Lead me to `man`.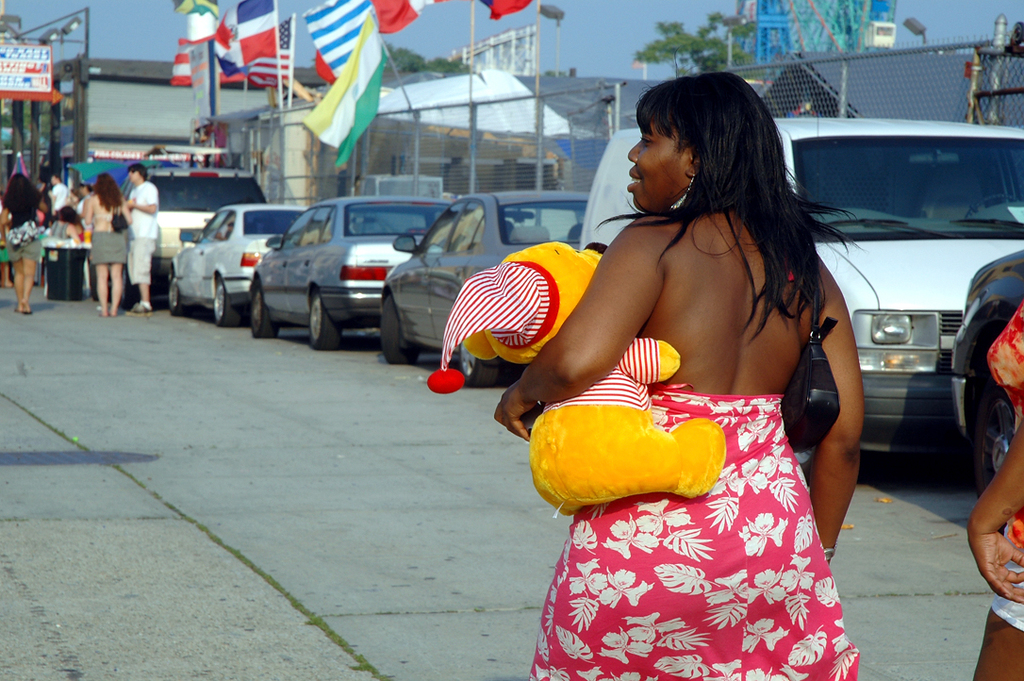
Lead to <region>68, 181, 100, 319</region>.
